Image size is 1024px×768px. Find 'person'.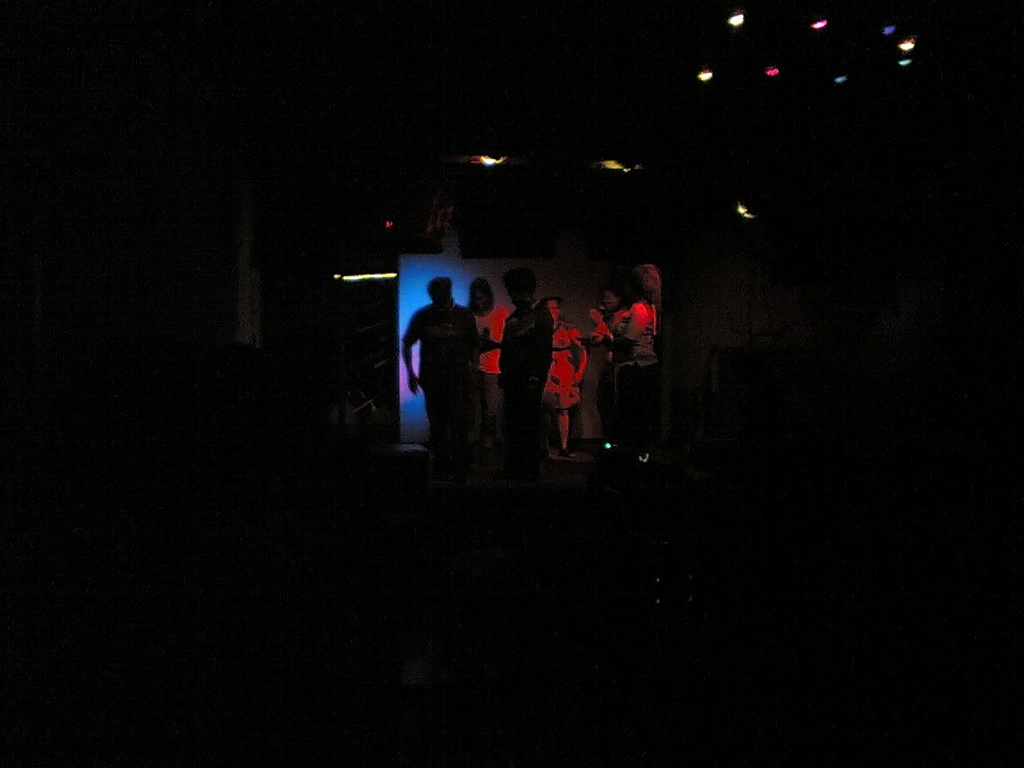
BBox(494, 263, 556, 476).
